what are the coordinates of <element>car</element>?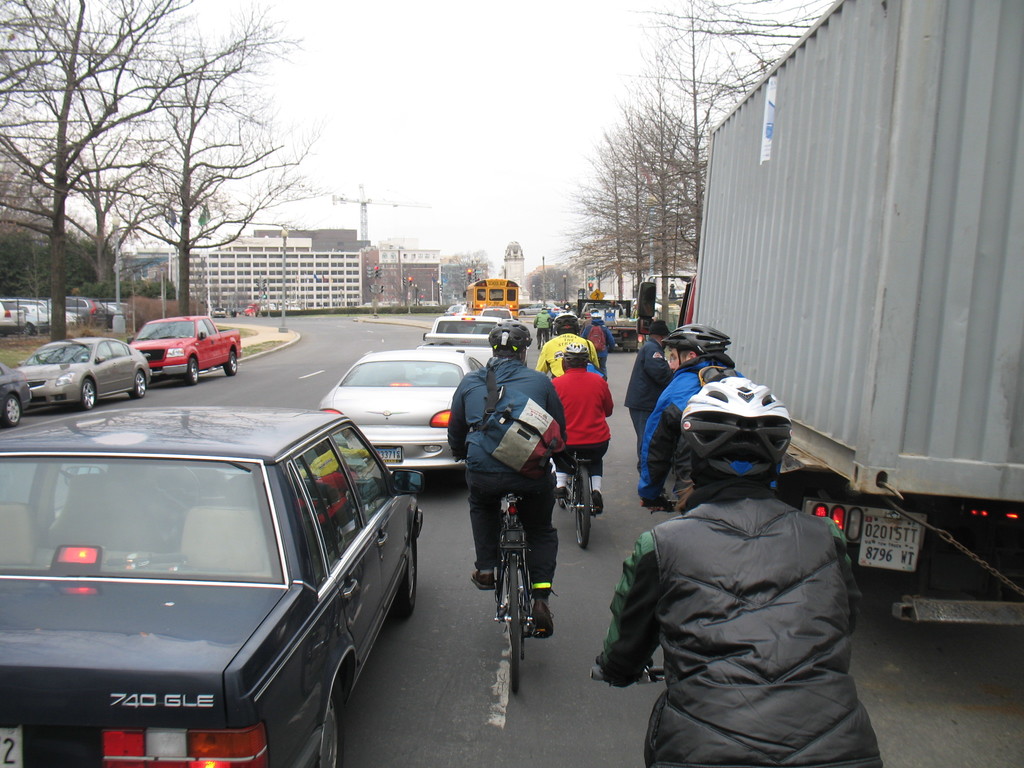
{"x1": 415, "y1": 312, "x2": 505, "y2": 372}.
